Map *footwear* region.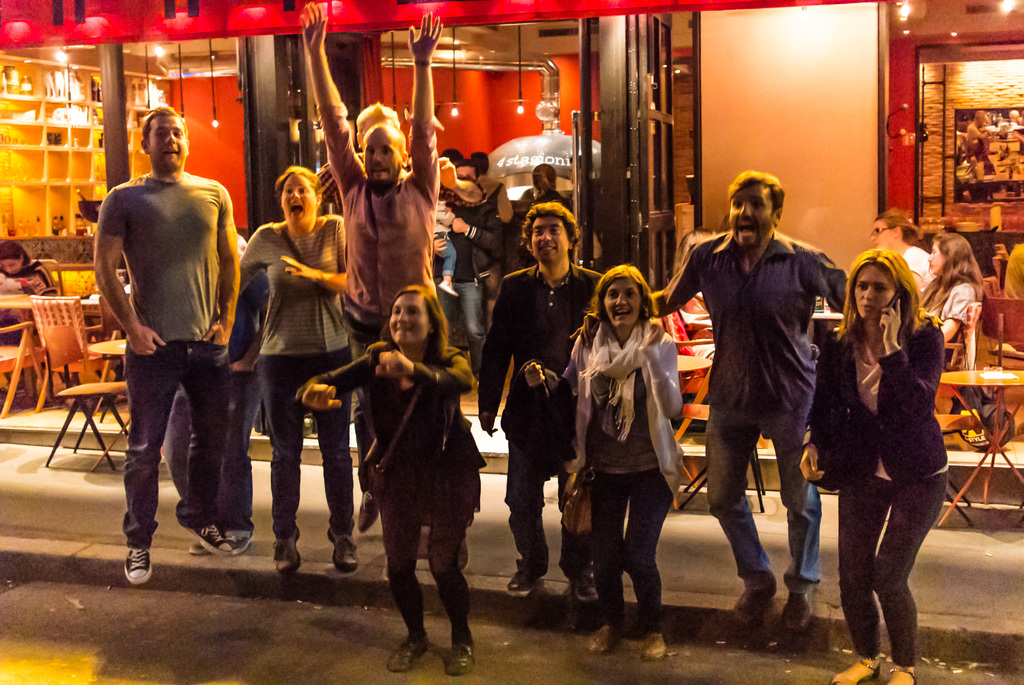
Mapped to bbox=[573, 565, 608, 602].
